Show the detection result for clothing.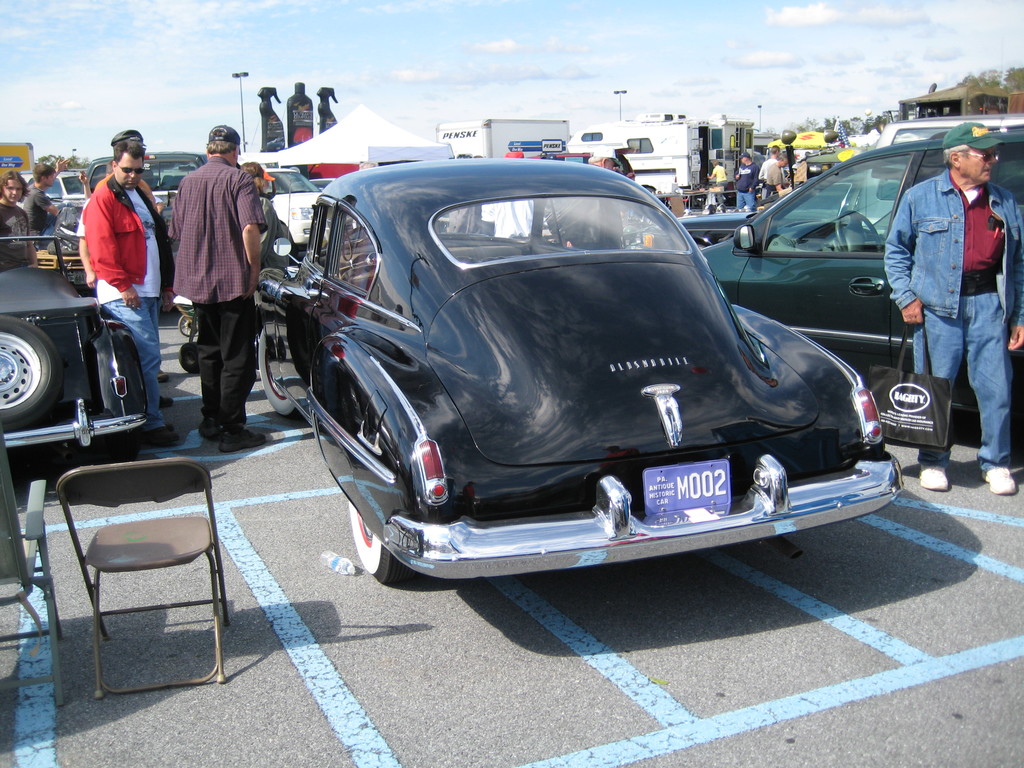
region(92, 177, 159, 218).
